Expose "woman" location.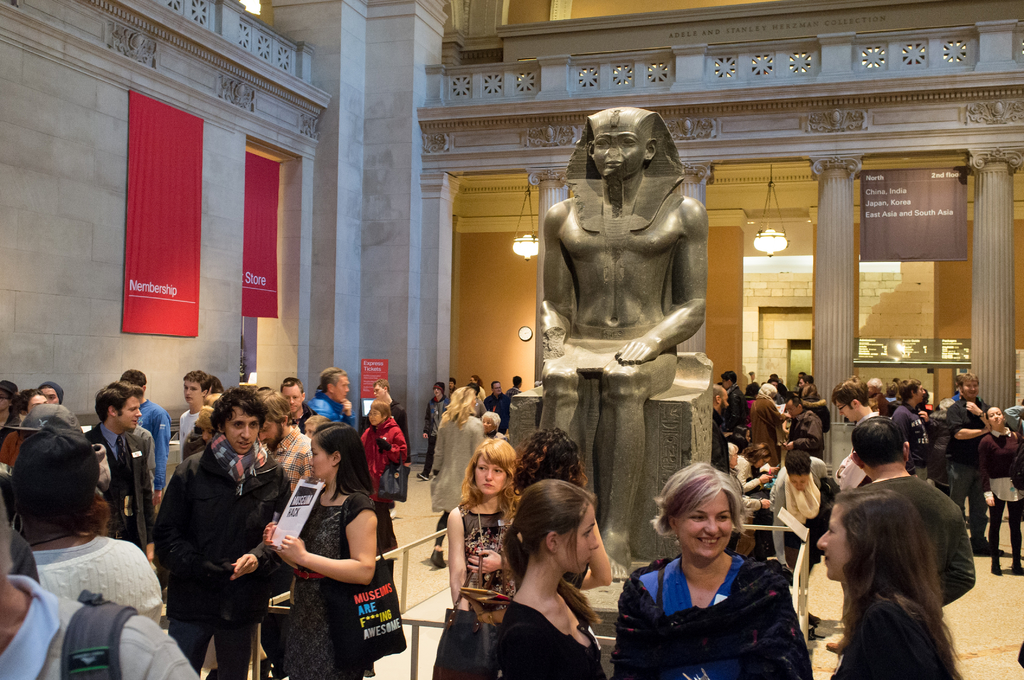
Exposed at pyautogui.locateOnScreen(493, 477, 606, 679).
